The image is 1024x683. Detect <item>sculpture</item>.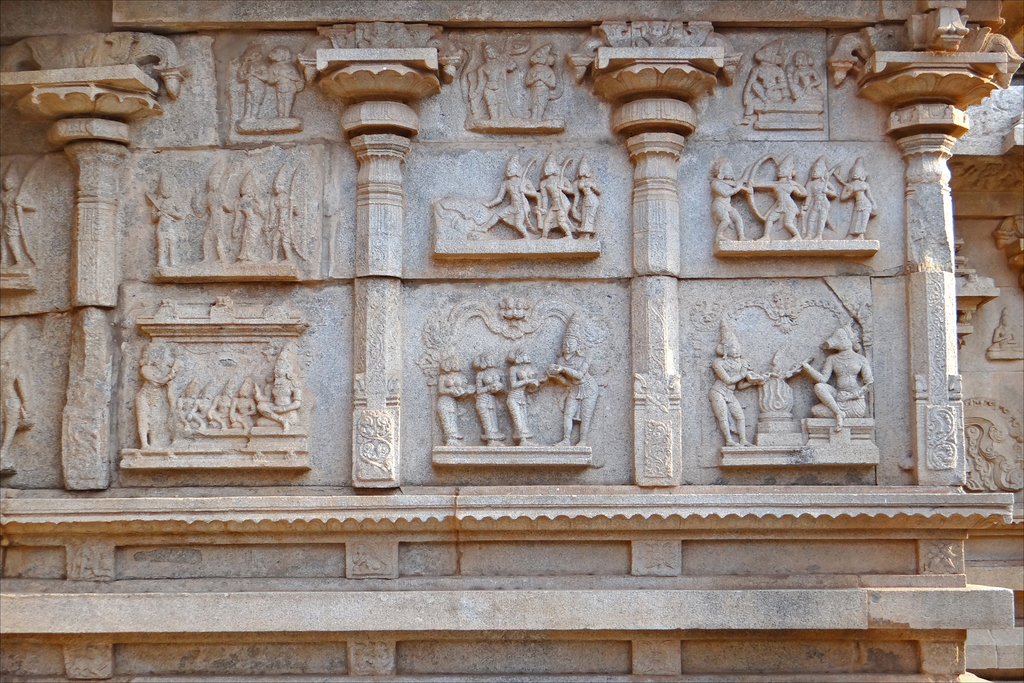
Detection: 536:151:572:236.
